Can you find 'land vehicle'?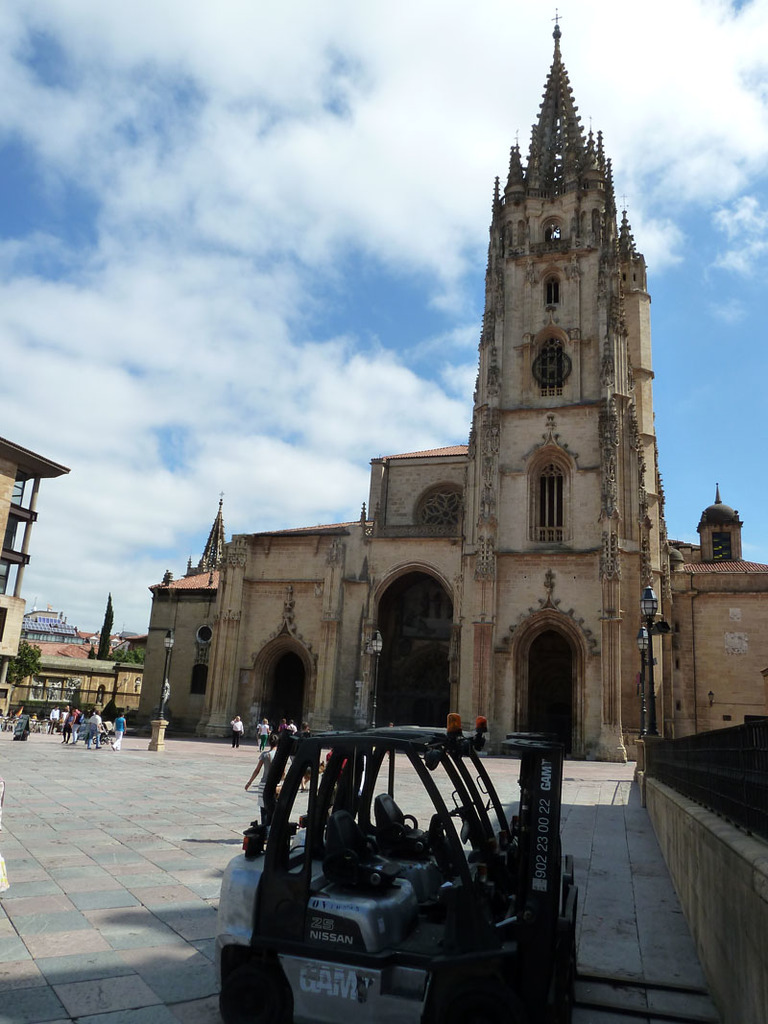
Yes, bounding box: region(215, 712, 580, 1023).
